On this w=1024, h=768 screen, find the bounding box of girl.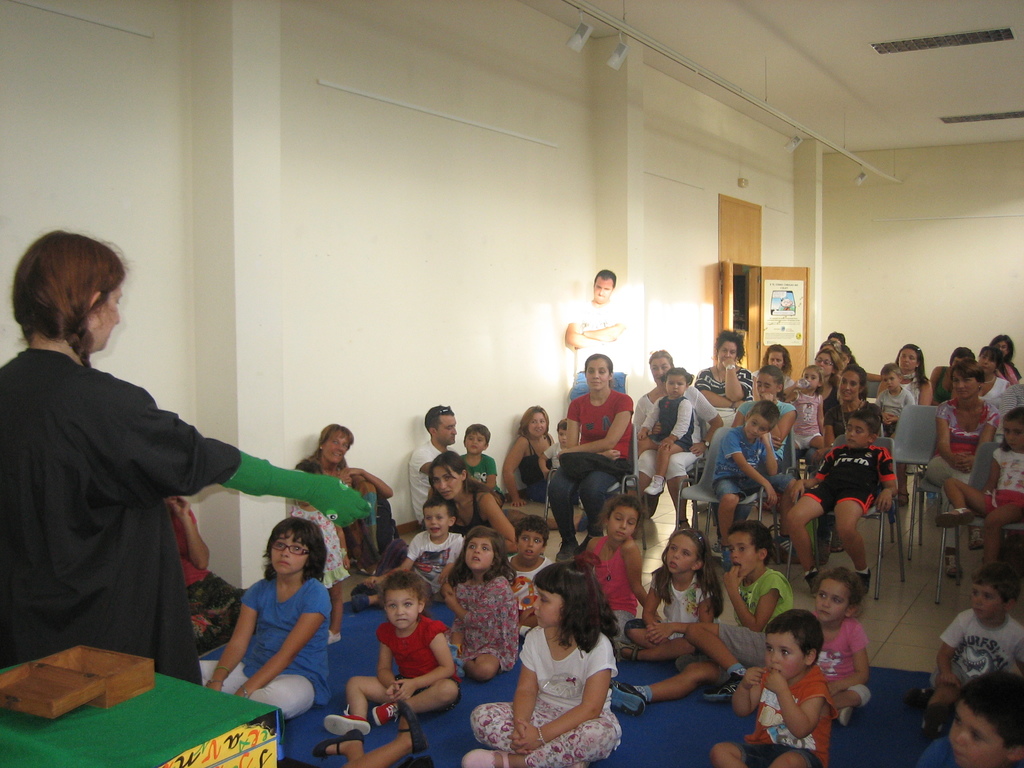
Bounding box: [635,367,694,495].
